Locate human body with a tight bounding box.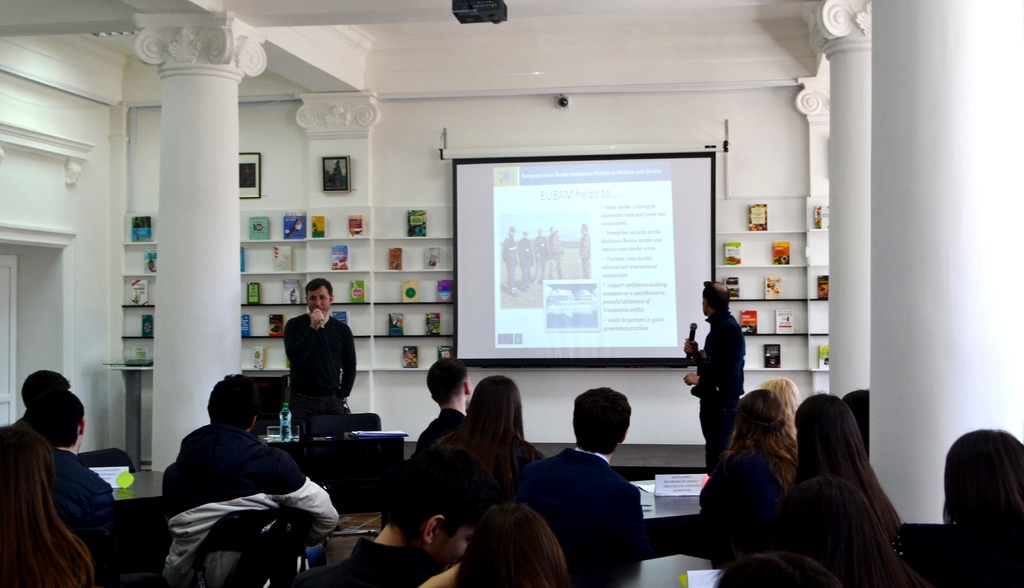
441,429,543,486.
